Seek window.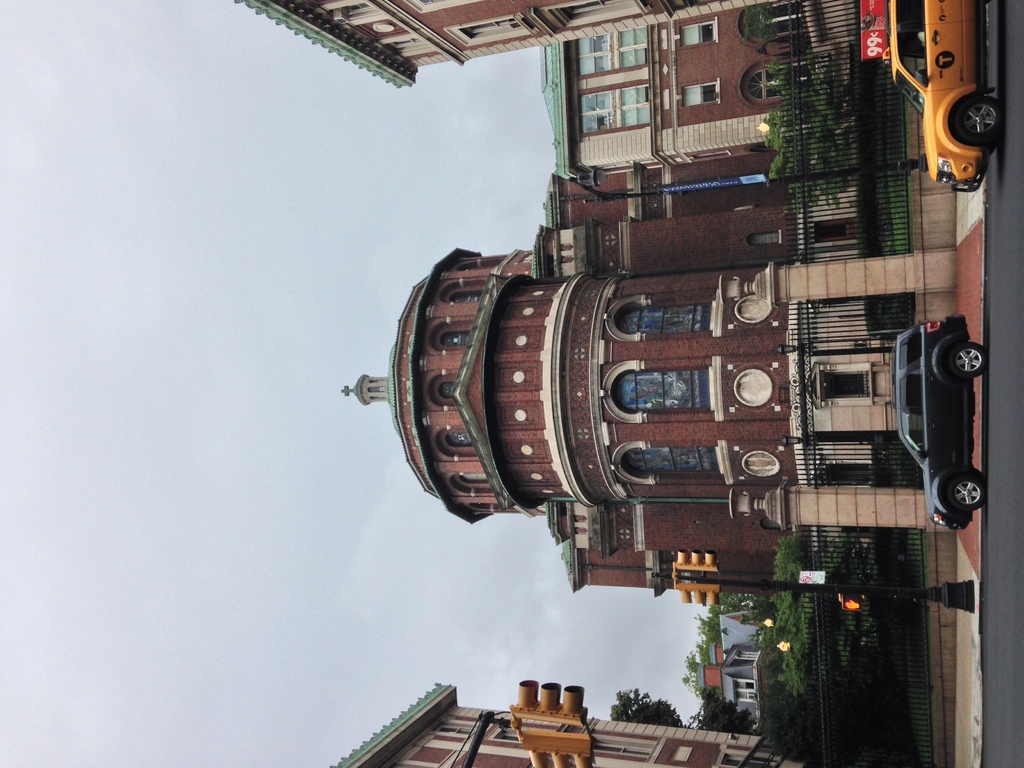
x1=440 y1=719 x2=480 y2=738.
